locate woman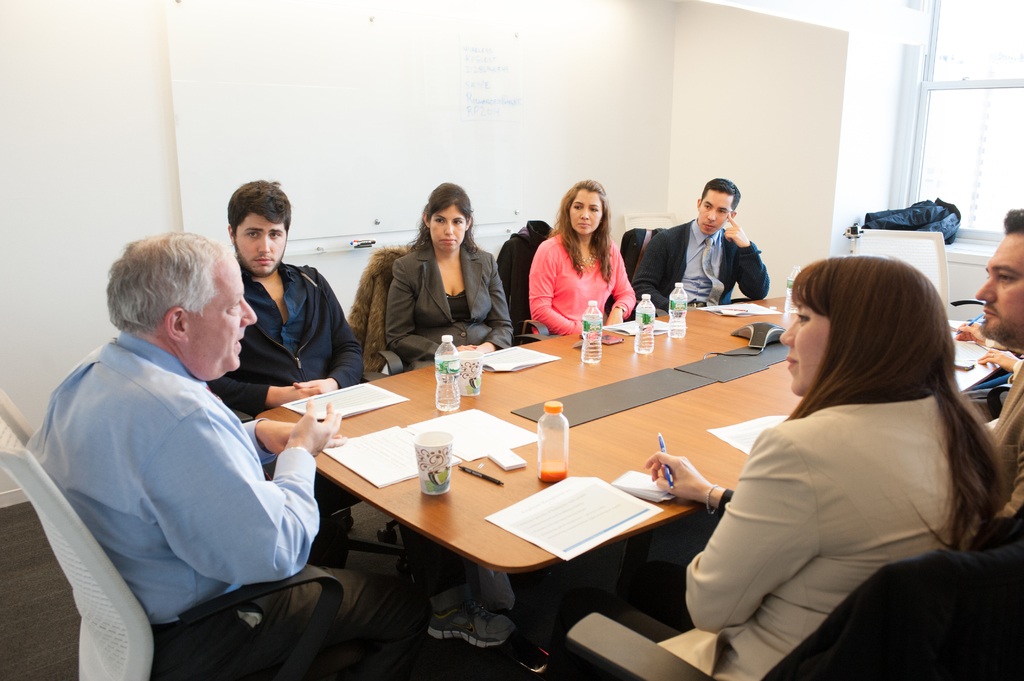
BBox(380, 182, 526, 376)
